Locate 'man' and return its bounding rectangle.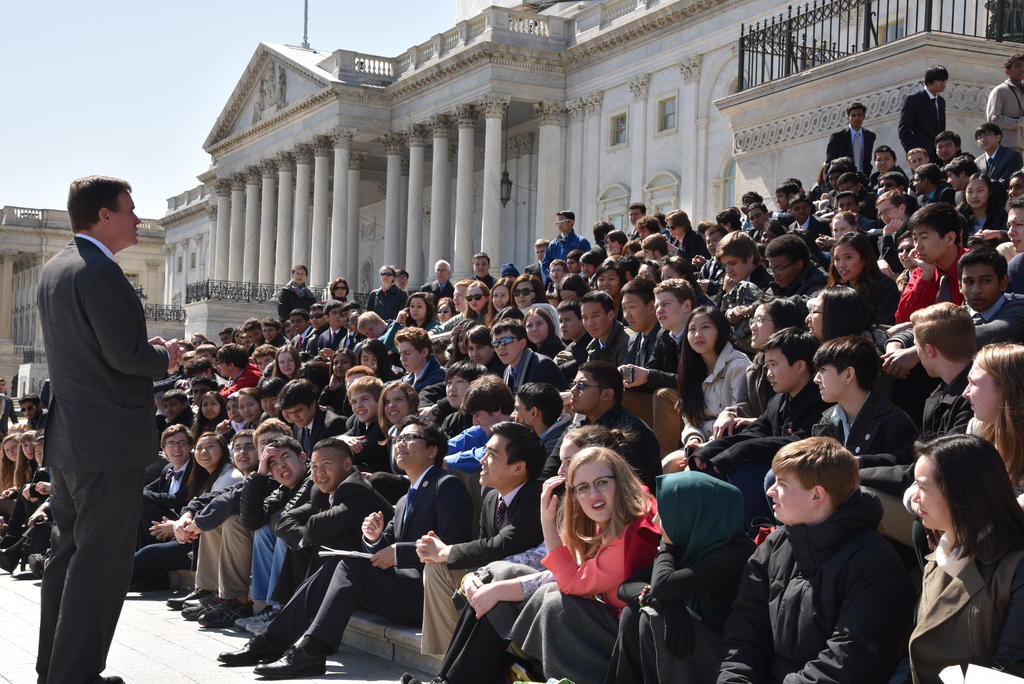
[39, 190, 219, 667].
